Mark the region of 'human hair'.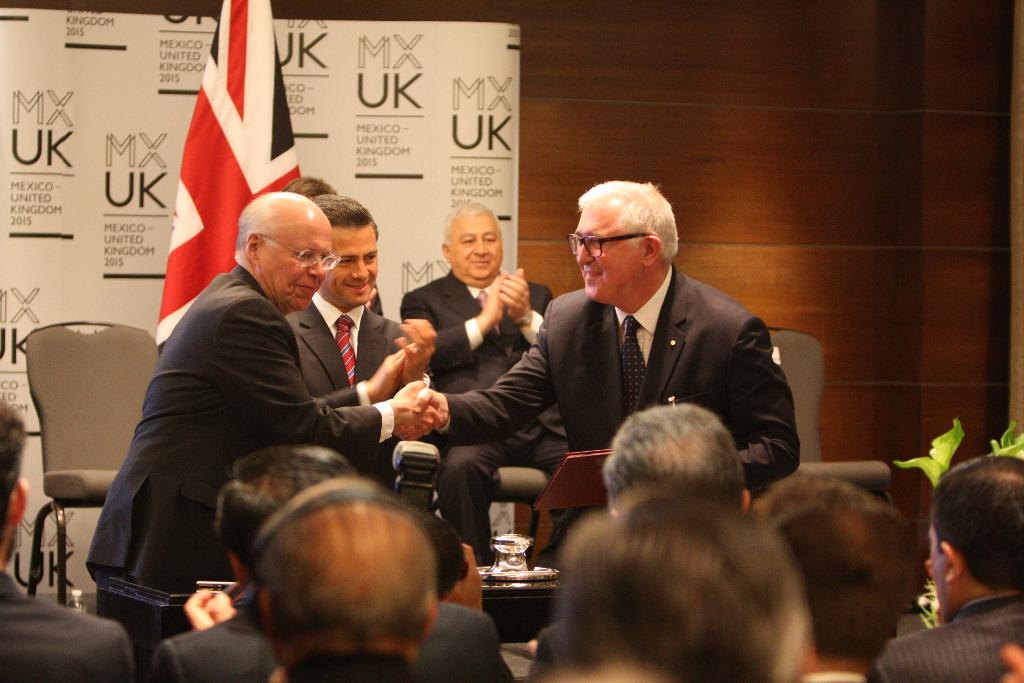
Region: crop(215, 442, 358, 584).
